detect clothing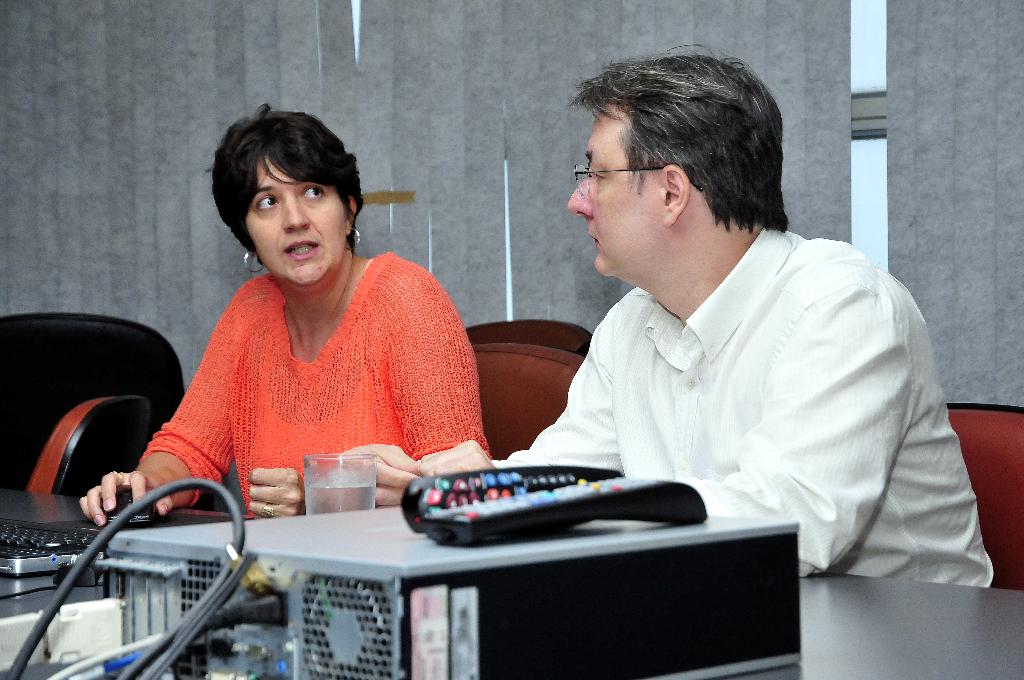
141, 216, 472, 521
